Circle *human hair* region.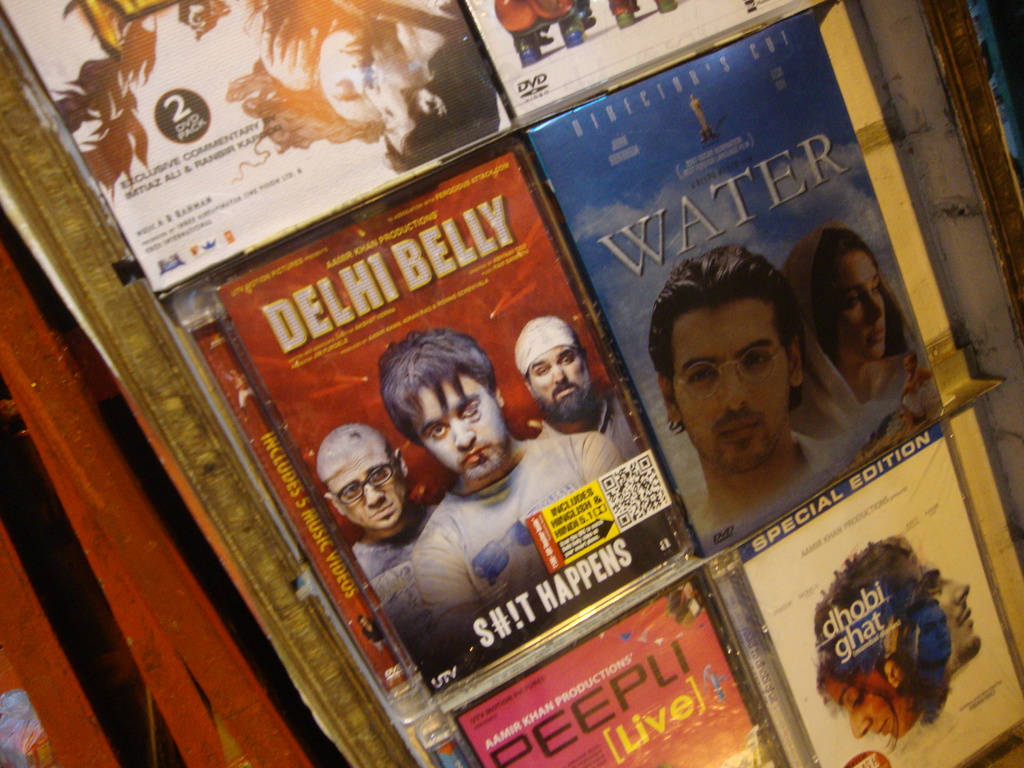
Region: BBox(644, 242, 806, 436).
